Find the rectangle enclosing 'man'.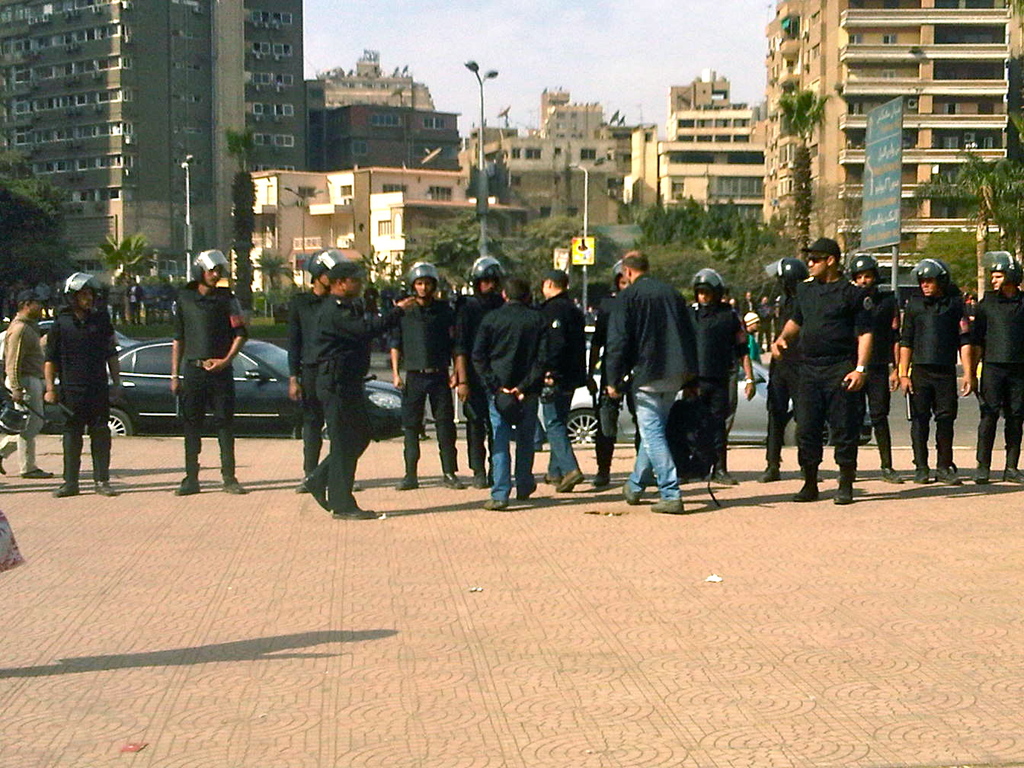
{"x1": 901, "y1": 255, "x2": 978, "y2": 482}.
